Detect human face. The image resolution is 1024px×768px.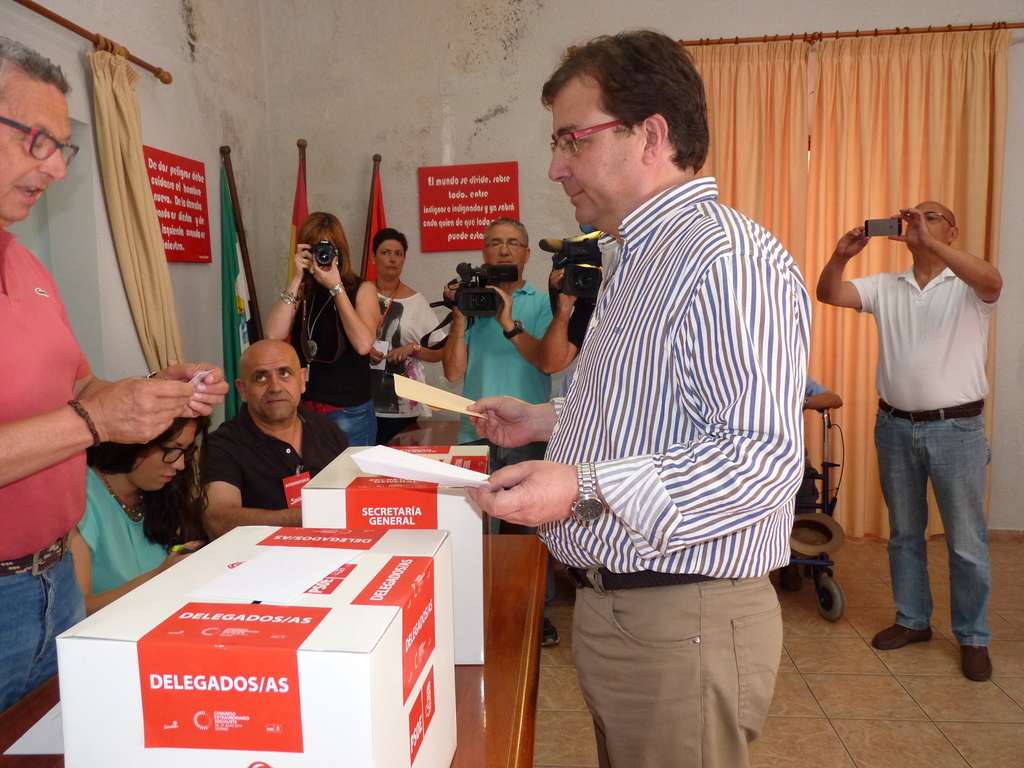
bbox(540, 68, 637, 236).
